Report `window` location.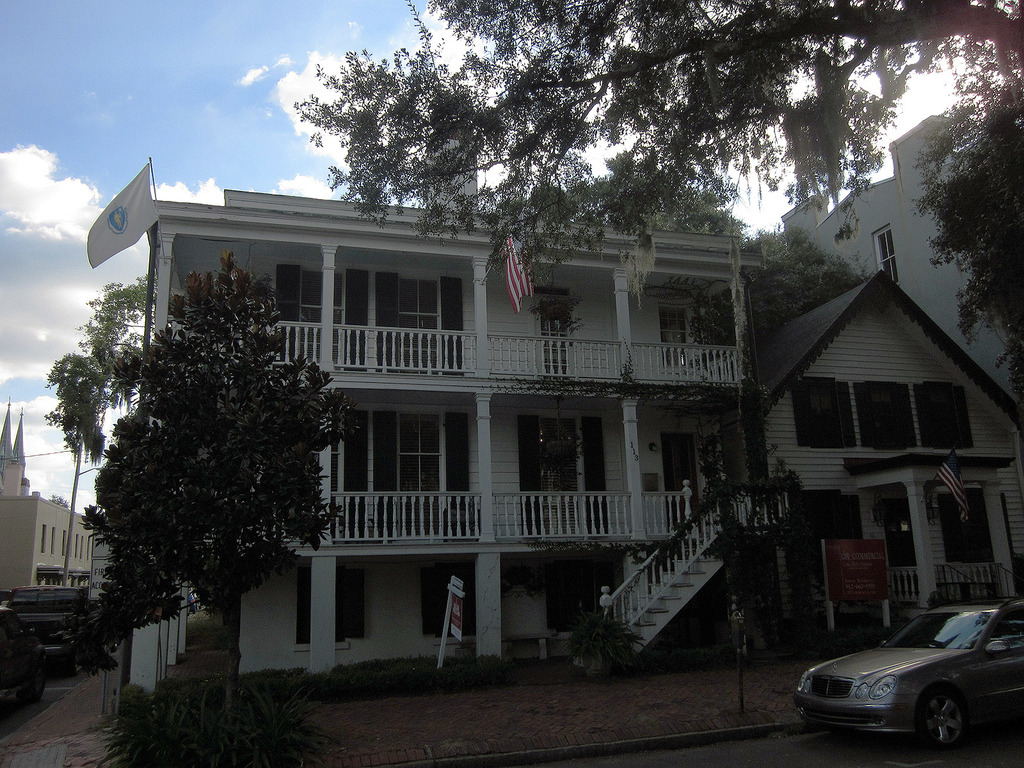
Report: l=300, t=277, r=353, b=356.
